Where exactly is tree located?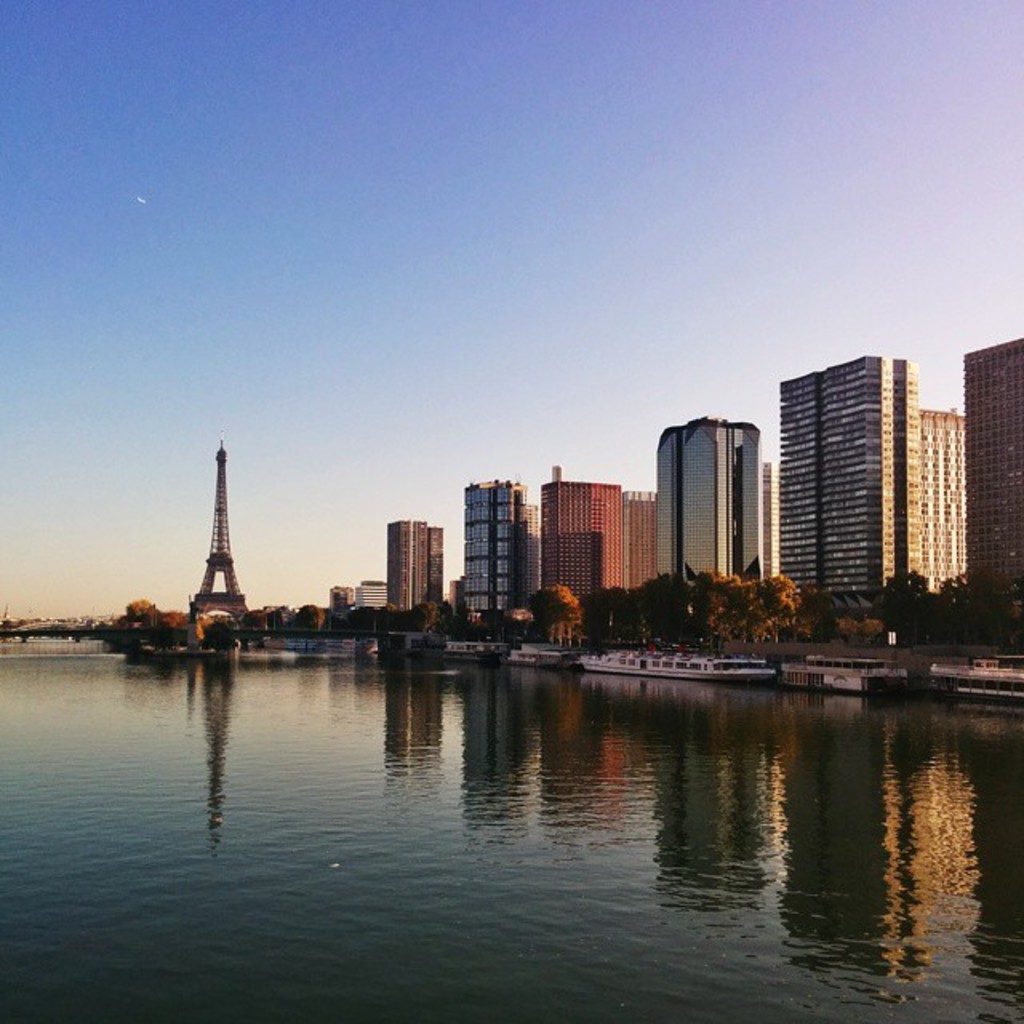
Its bounding box is [525, 573, 576, 658].
